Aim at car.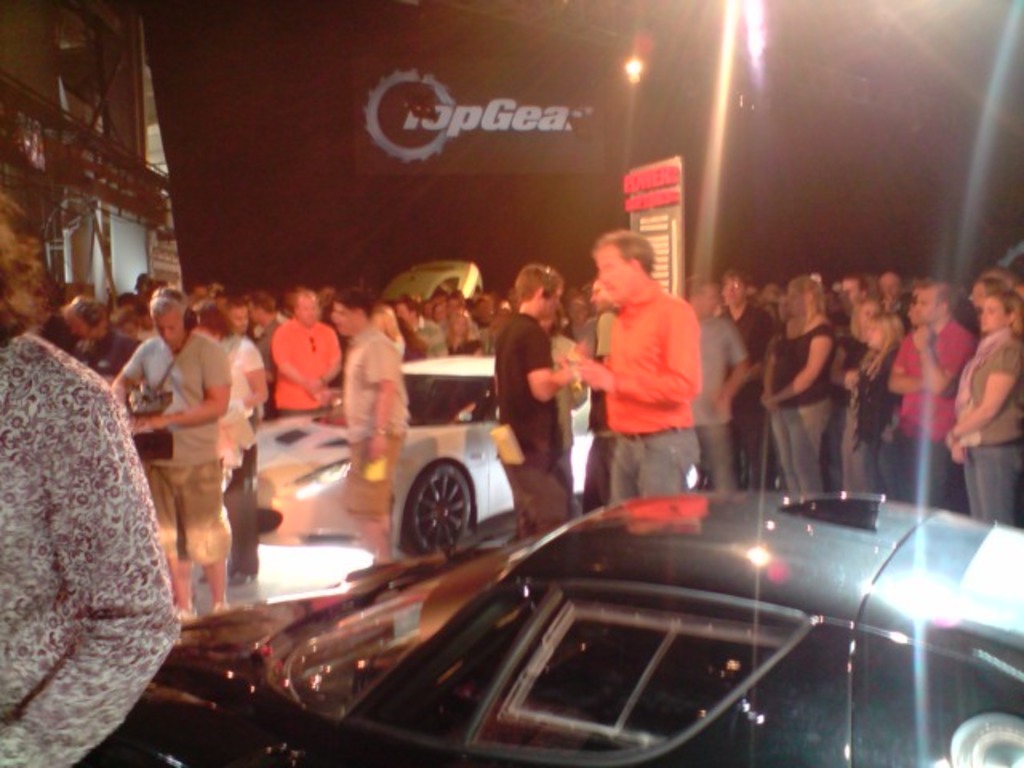
Aimed at box=[72, 490, 1022, 766].
